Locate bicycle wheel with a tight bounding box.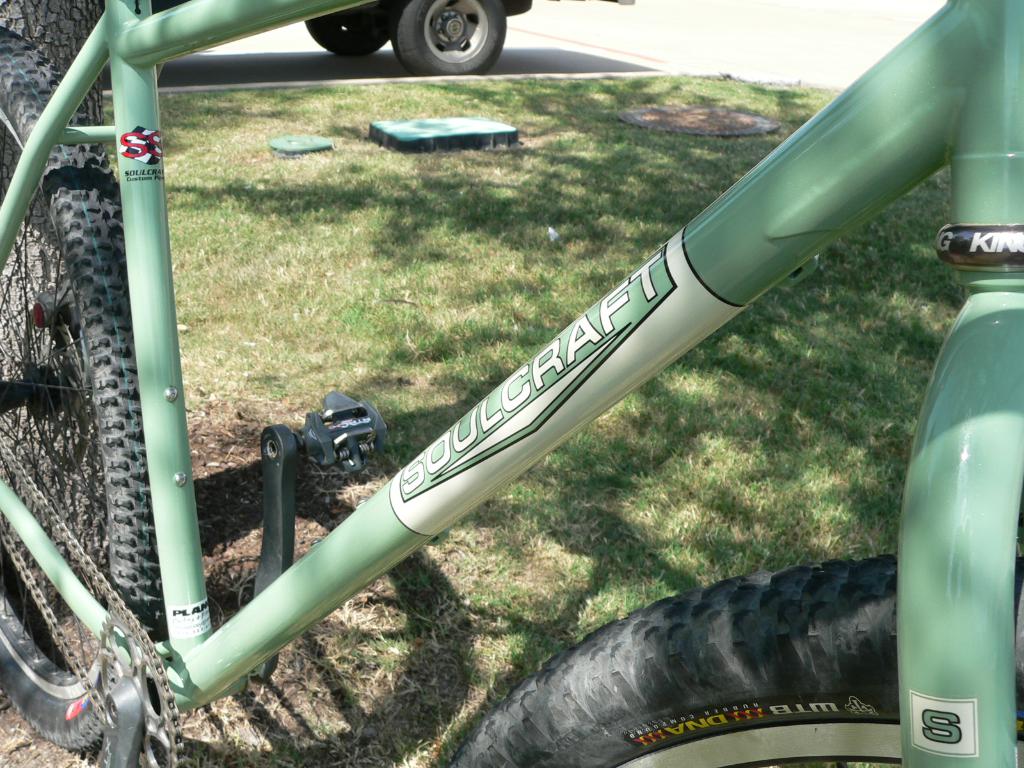
box(0, 30, 165, 751).
